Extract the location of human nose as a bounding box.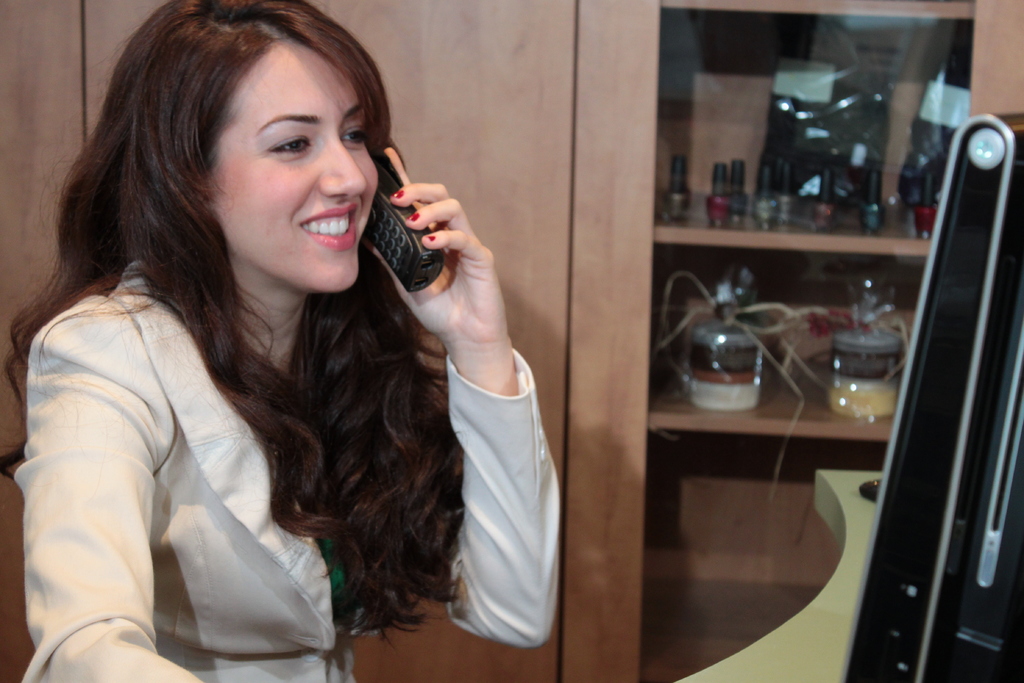
rect(319, 137, 366, 198).
